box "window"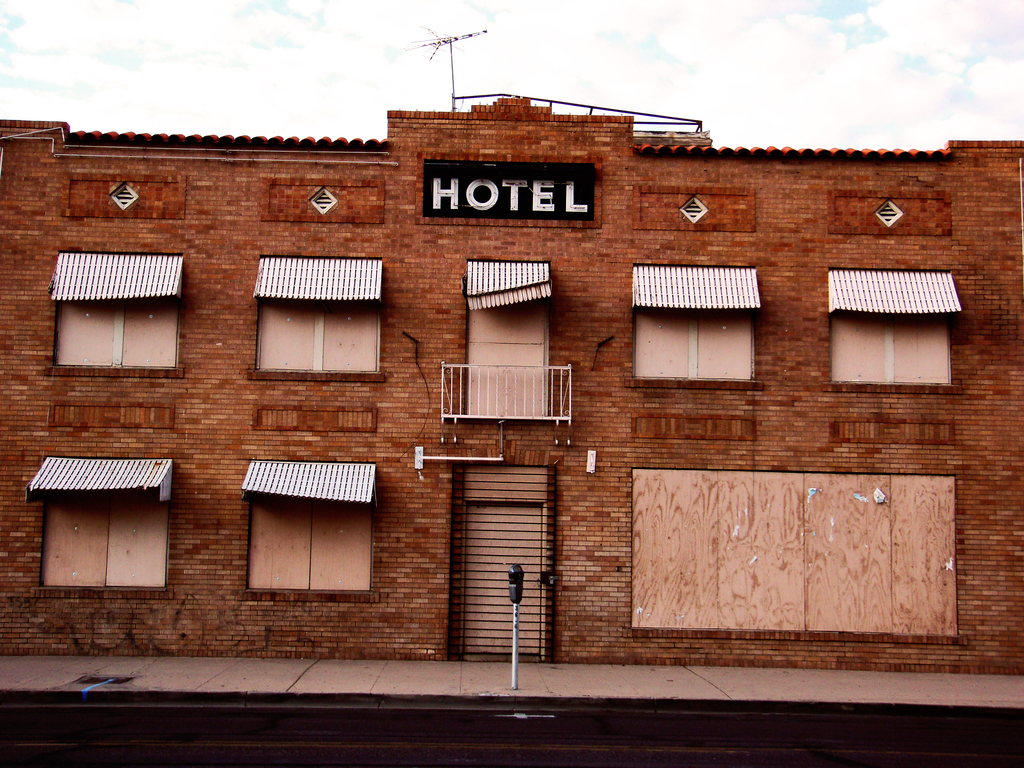
{"left": 625, "top": 258, "right": 762, "bottom": 388}
